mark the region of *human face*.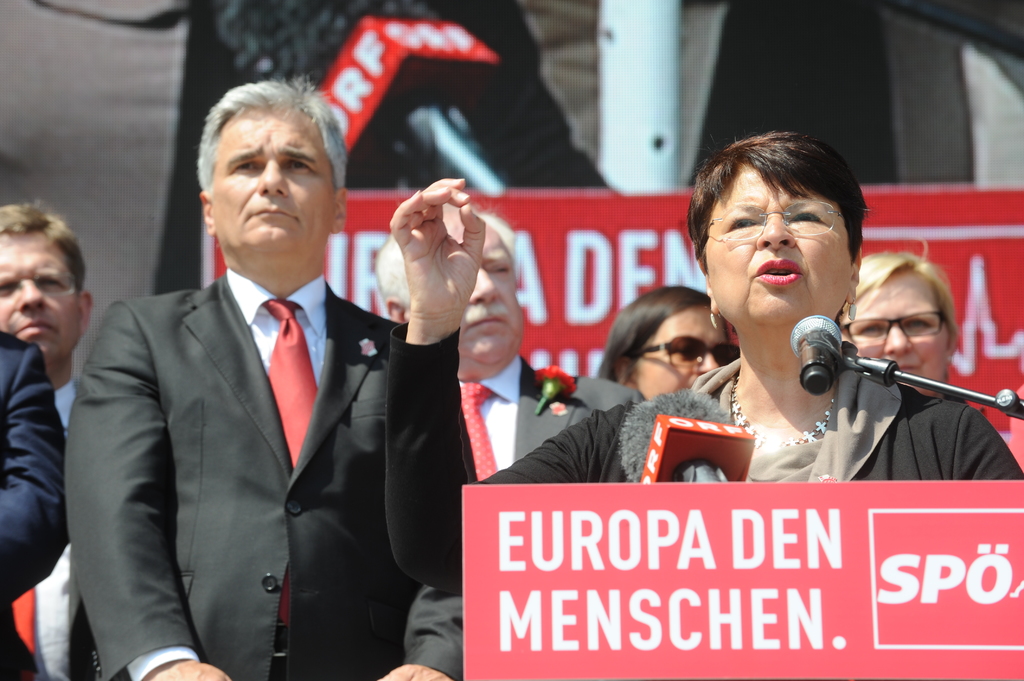
Region: pyautogui.locateOnScreen(706, 166, 851, 332).
